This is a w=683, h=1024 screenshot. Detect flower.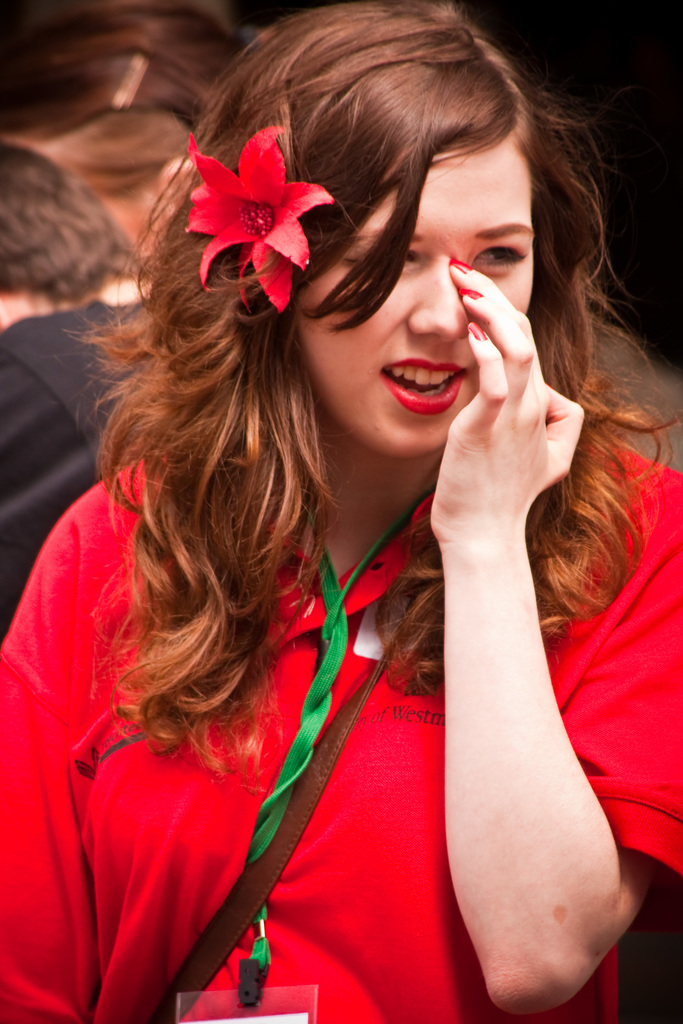
bbox(171, 111, 322, 308).
